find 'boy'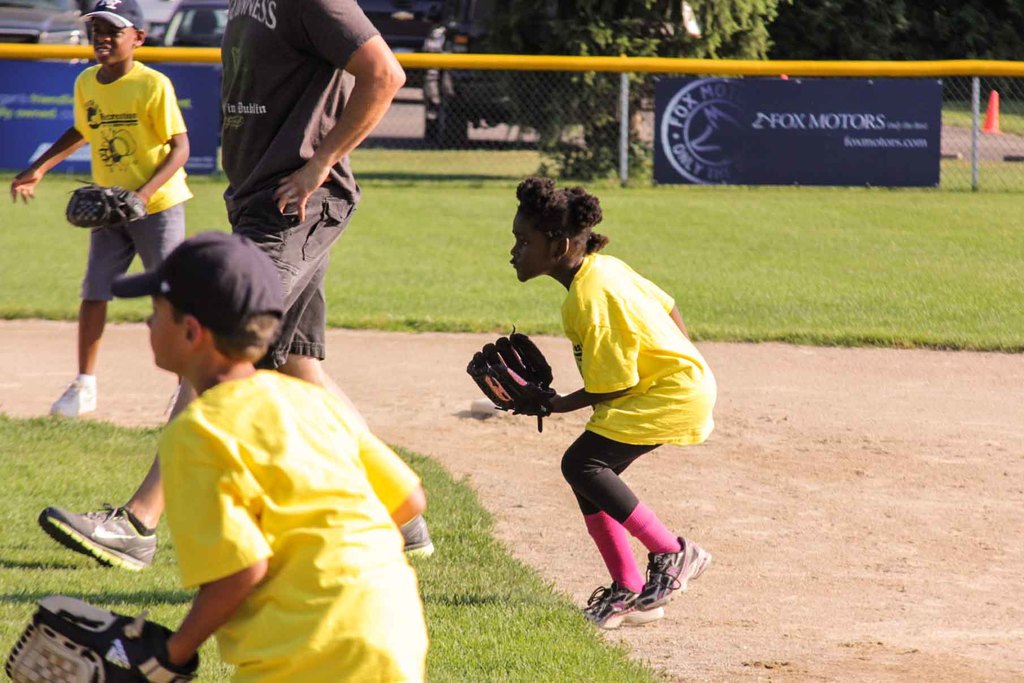
x1=467, y1=174, x2=716, y2=627
